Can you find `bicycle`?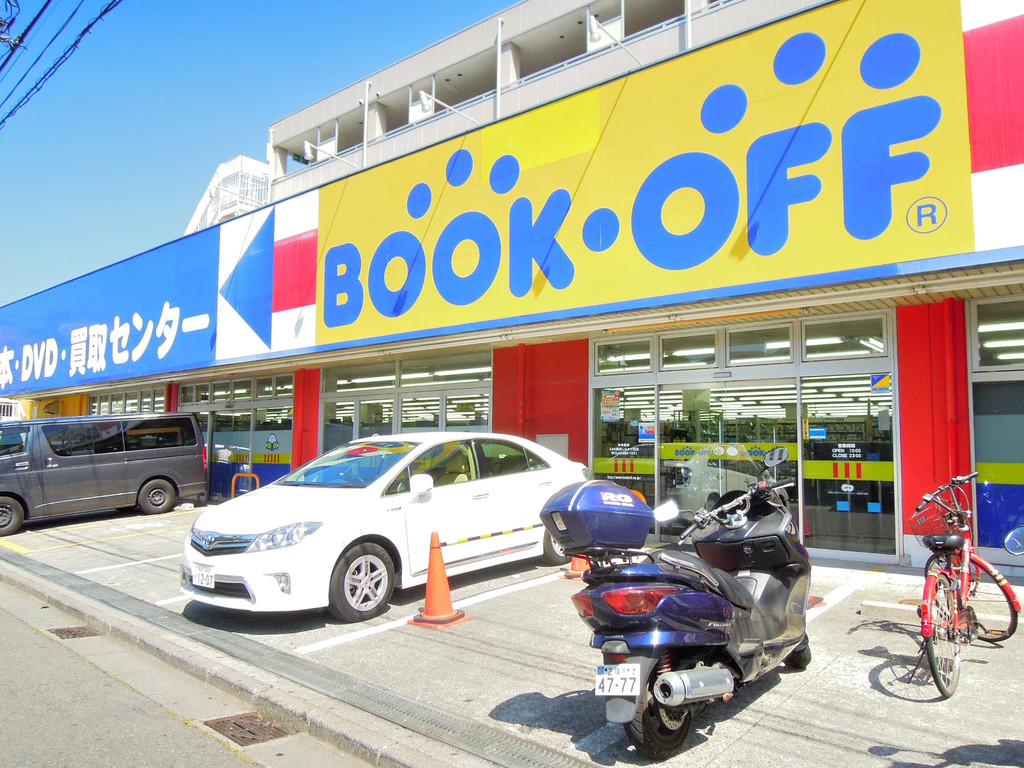
Yes, bounding box: 910 473 1022 699.
